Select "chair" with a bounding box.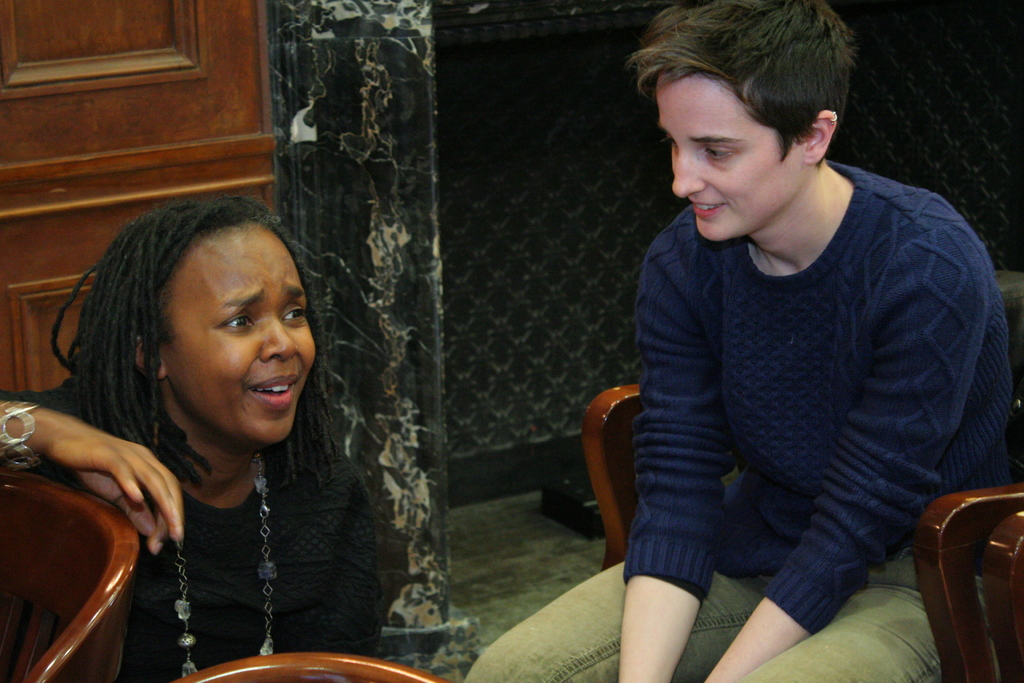
{"left": 170, "top": 652, "right": 447, "bottom": 682}.
